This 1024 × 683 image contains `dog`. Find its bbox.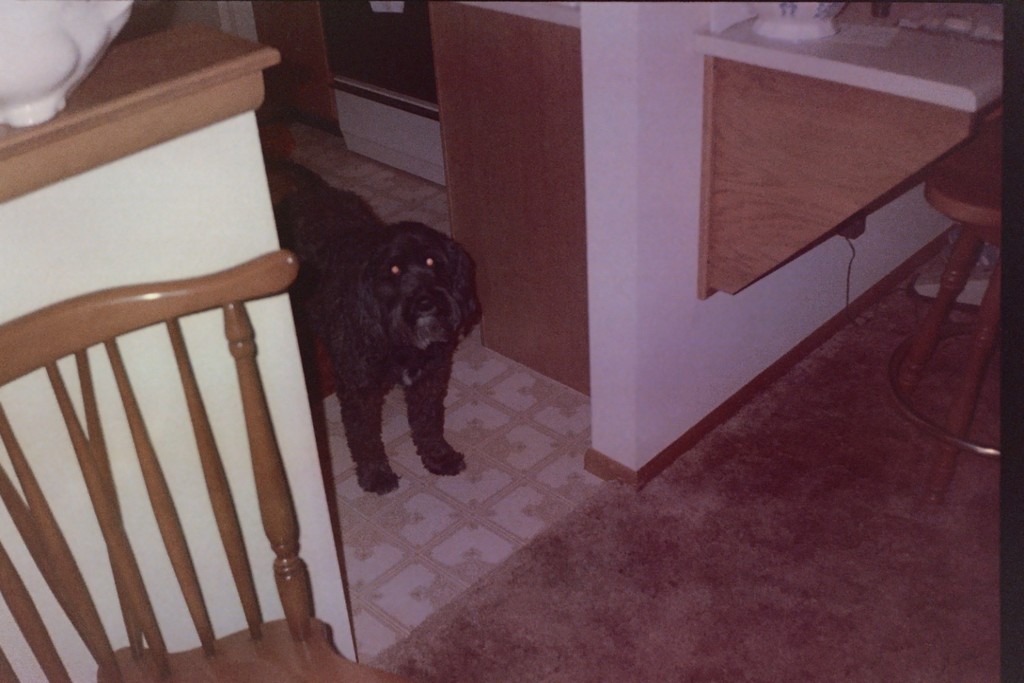
bbox=(266, 146, 488, 494).
